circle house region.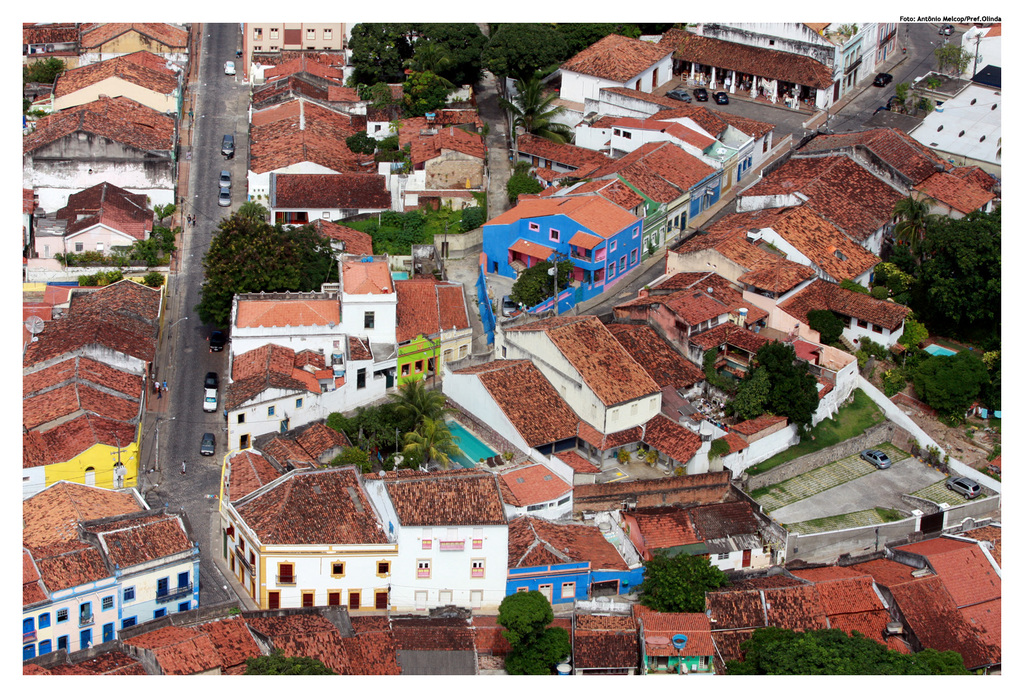
Region: crop(392, 126, 488, 176).
